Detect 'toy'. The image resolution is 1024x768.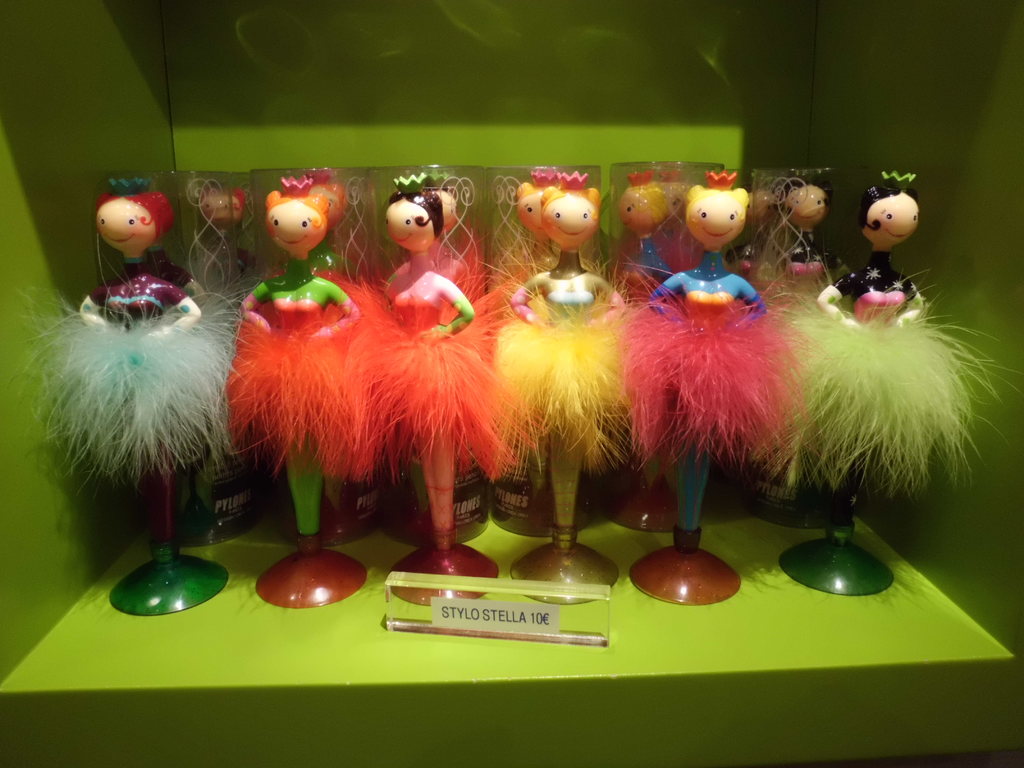
[x1=775, y1=180, x2=831, y2=284].
